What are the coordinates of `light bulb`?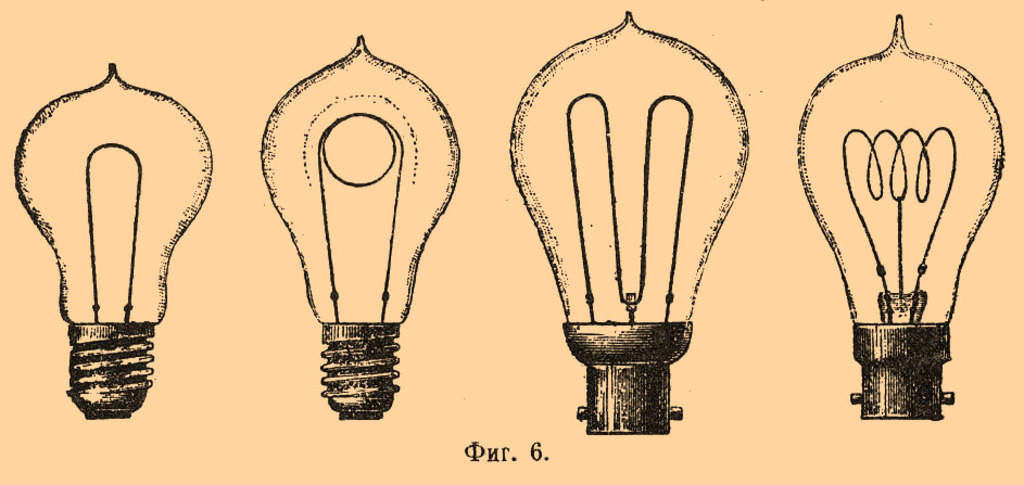
x1=798 y1=14 x2=1003 y2=421.
